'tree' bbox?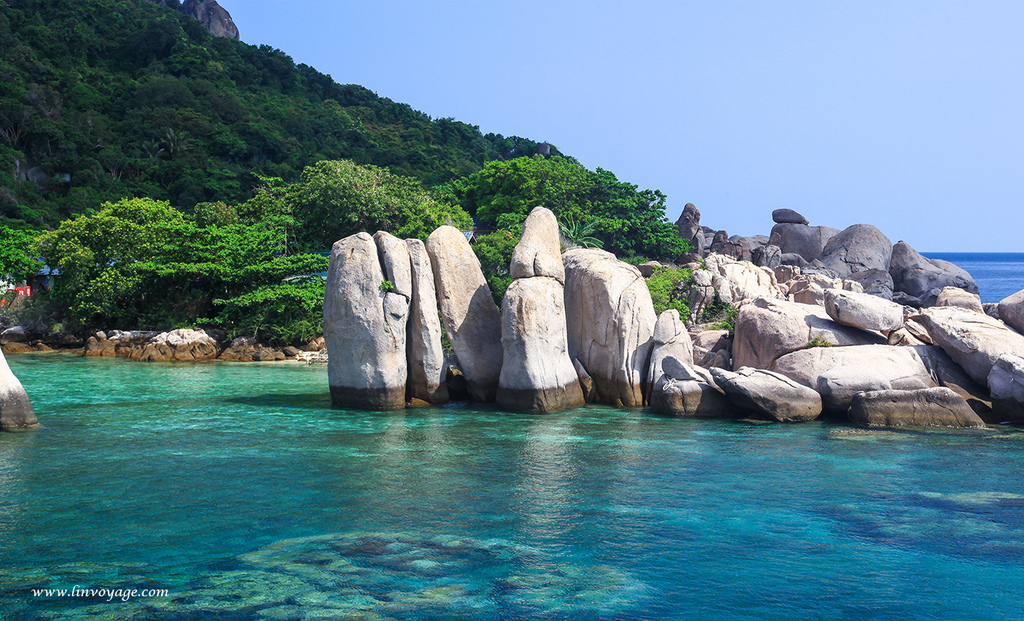
bbox(121, 212, 322, 300)
